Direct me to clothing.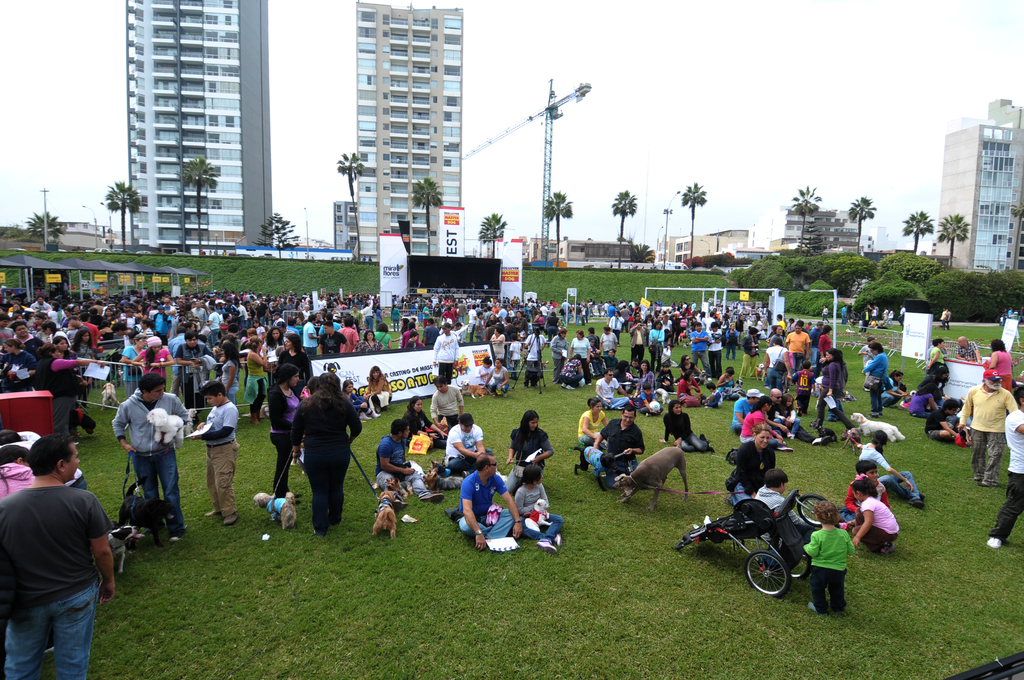
Direction: (left=366, top=373, right=394, bottom=406).
